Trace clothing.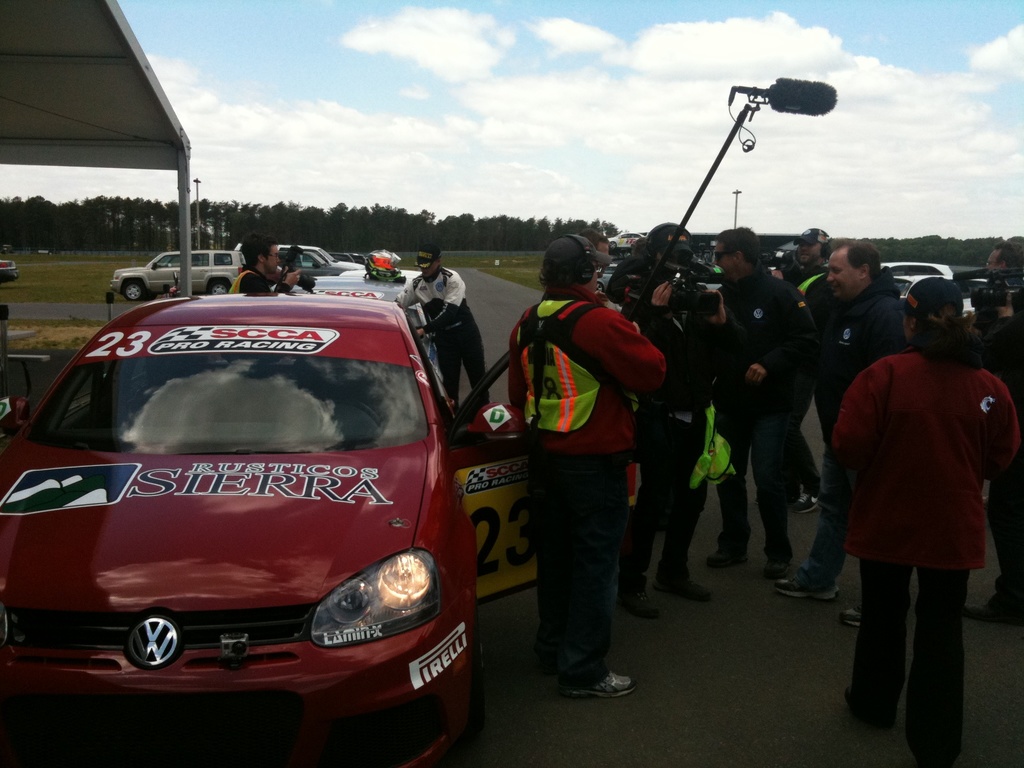
Traced to box(227, 273, 270, 299).
